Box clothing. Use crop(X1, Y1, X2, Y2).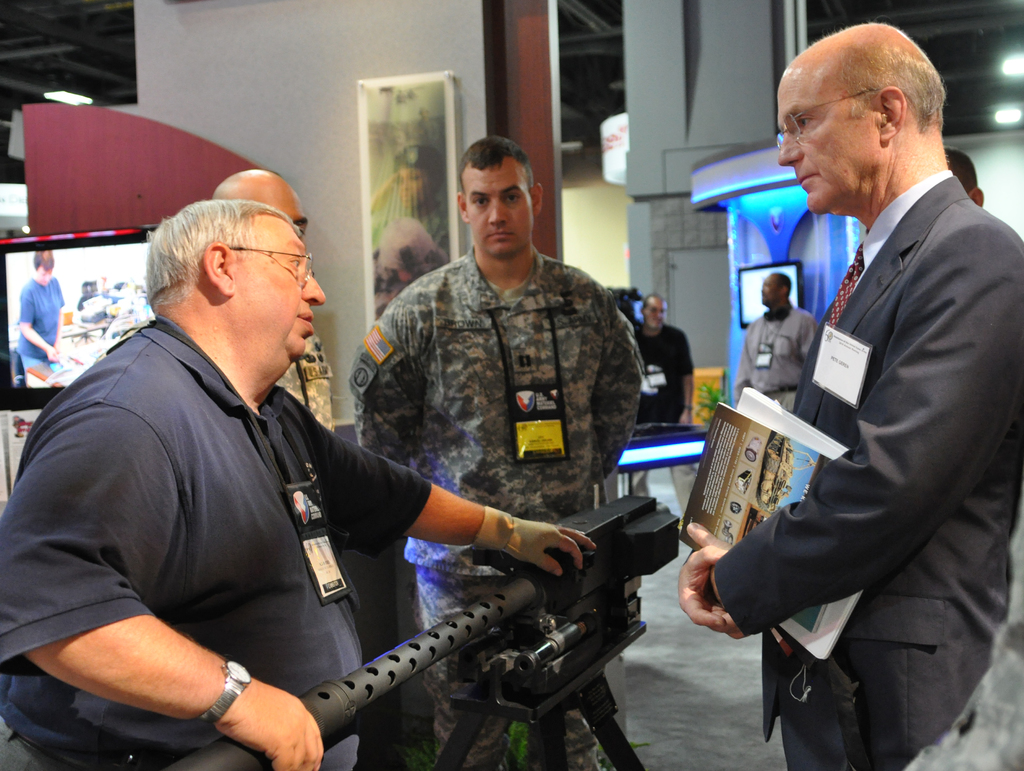
crop(714, 170, 1023, 770).
